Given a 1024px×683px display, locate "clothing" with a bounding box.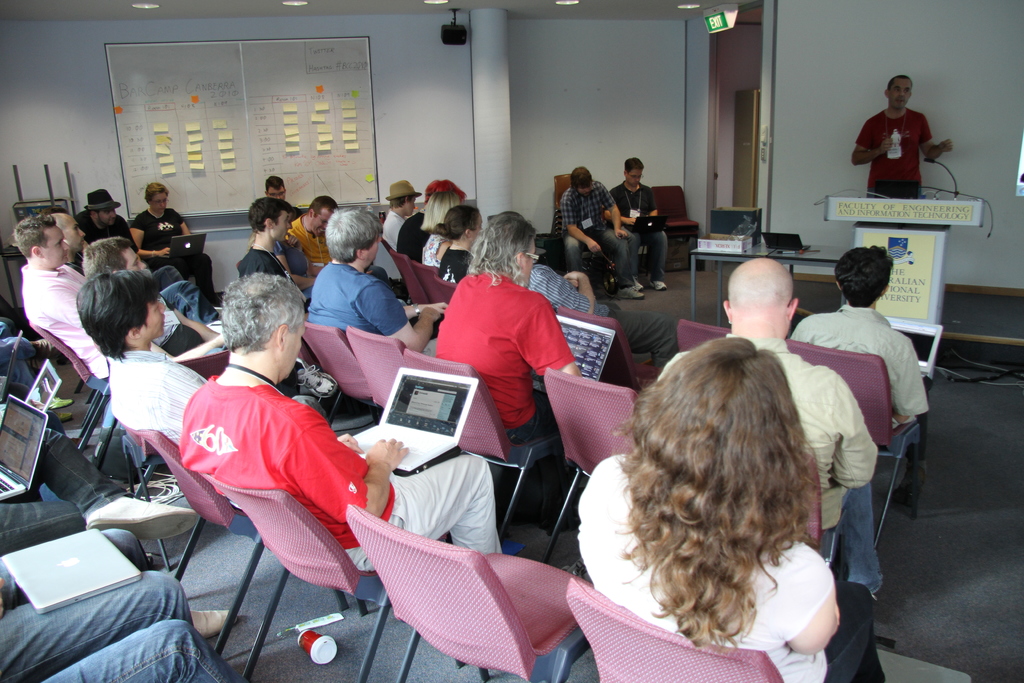
Located: 795 285 929 434.
